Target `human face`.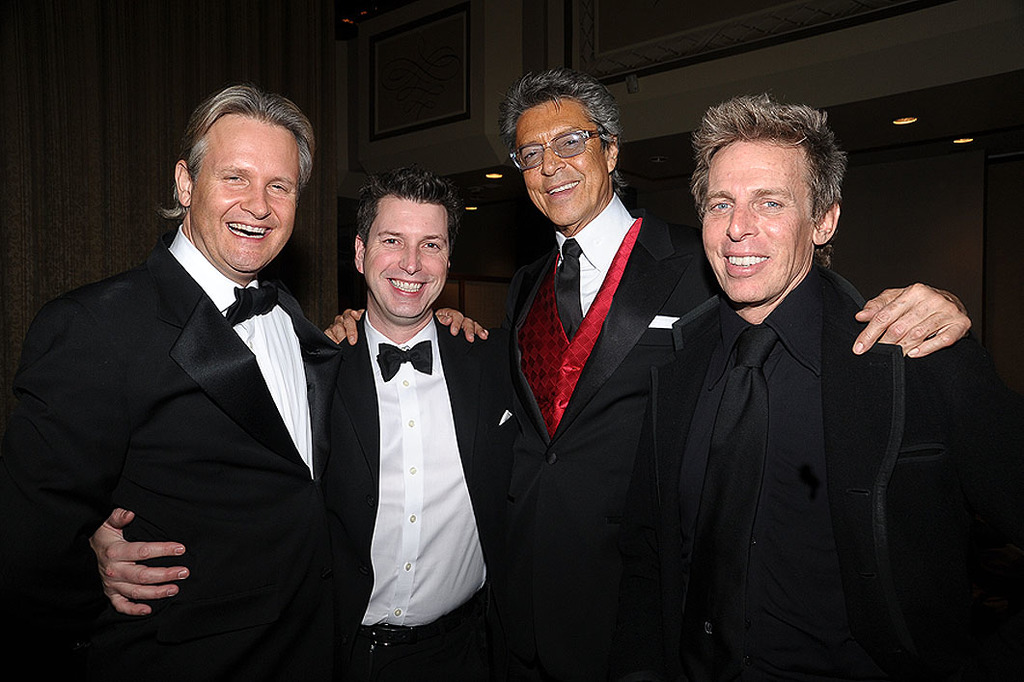
Target region: bbox(192, 109, 299, 273).
